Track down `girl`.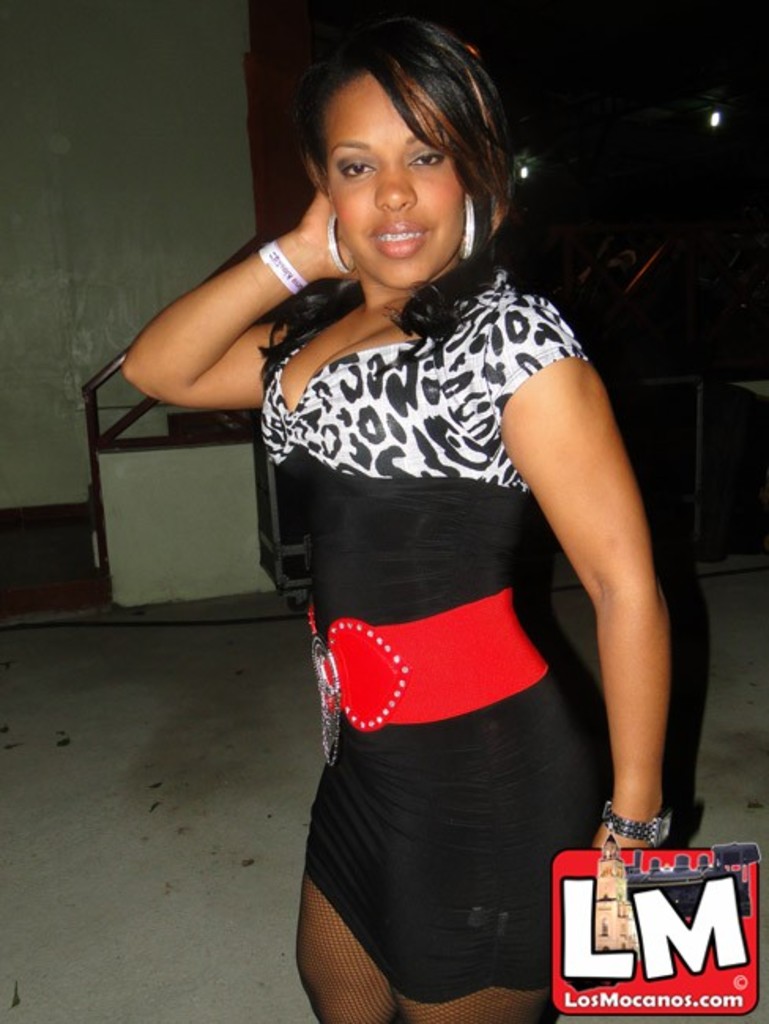
Tracked to 128,13,695,1022.
